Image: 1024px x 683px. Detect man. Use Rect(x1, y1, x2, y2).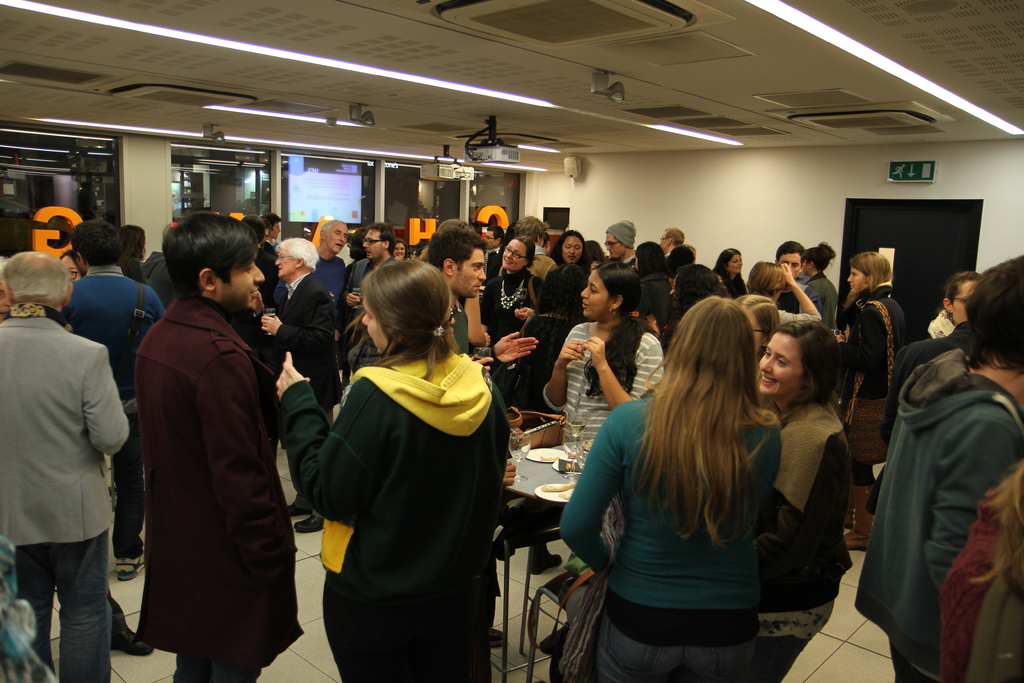
Rect(250, 232, 340, 532).
